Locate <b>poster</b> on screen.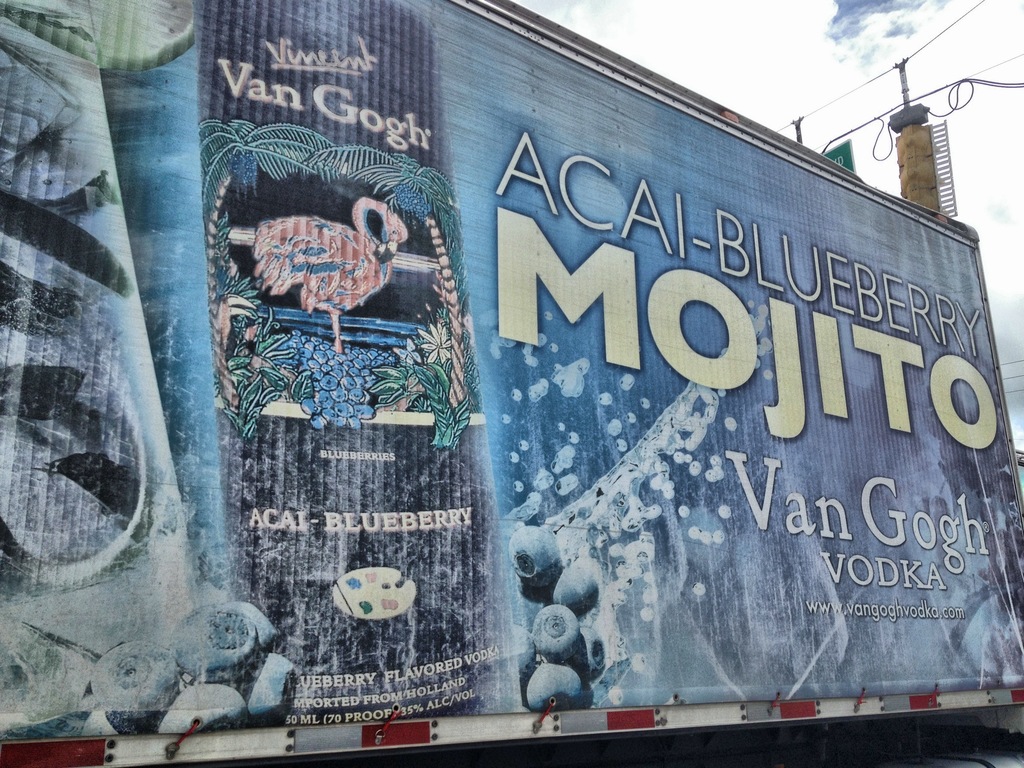
On screen at locate(4, 0, 1023, 743).
